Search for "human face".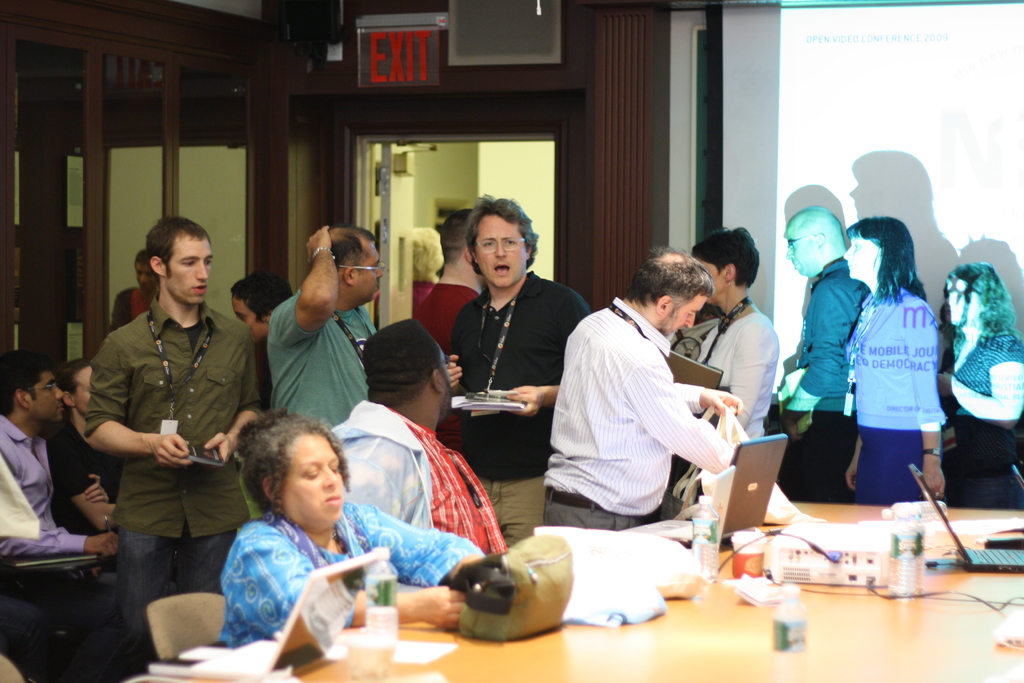
Found at left=34, top=372, right=63, bottom=425.
